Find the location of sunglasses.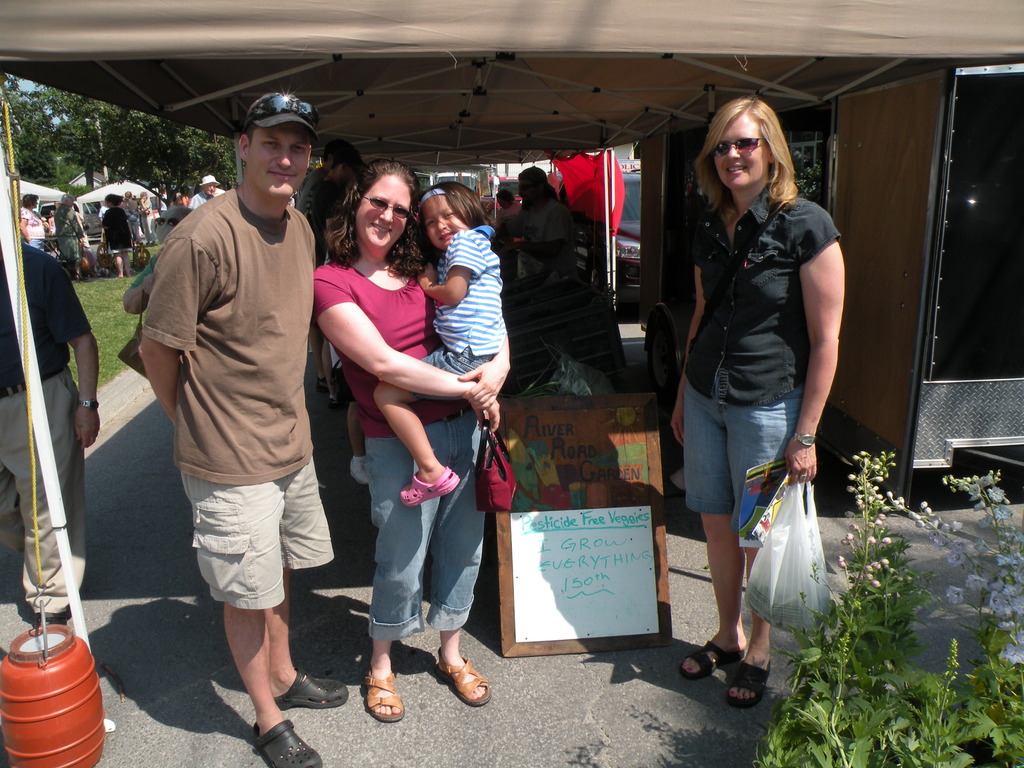
Location: box=[250, 91, 324, 127].
